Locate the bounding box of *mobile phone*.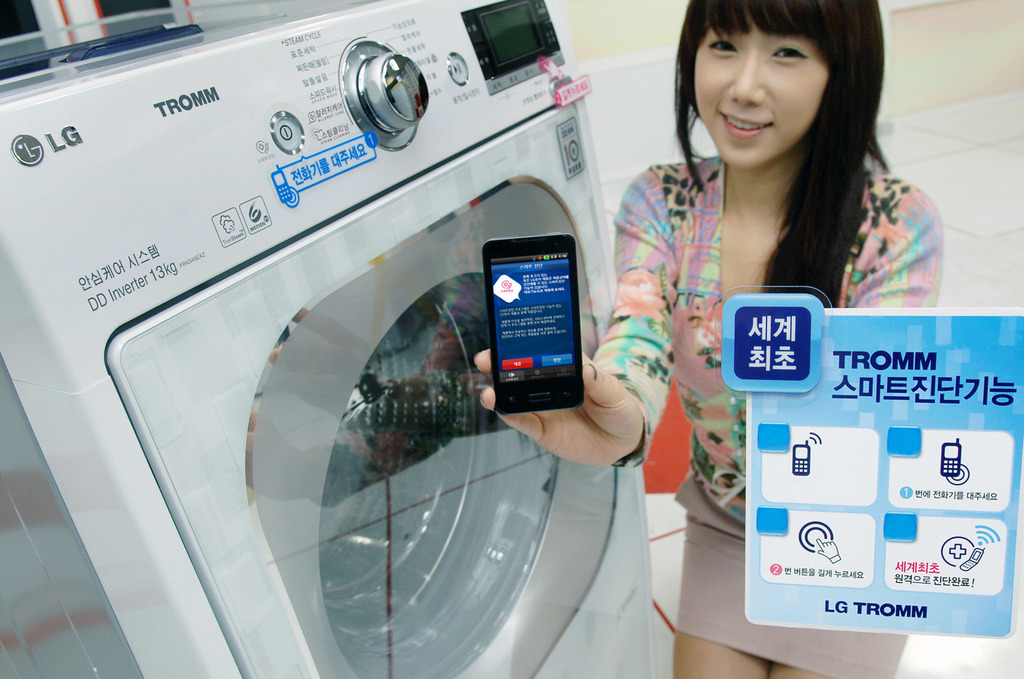
Bounding box: <region>792, 441, 808, 475</region>.
